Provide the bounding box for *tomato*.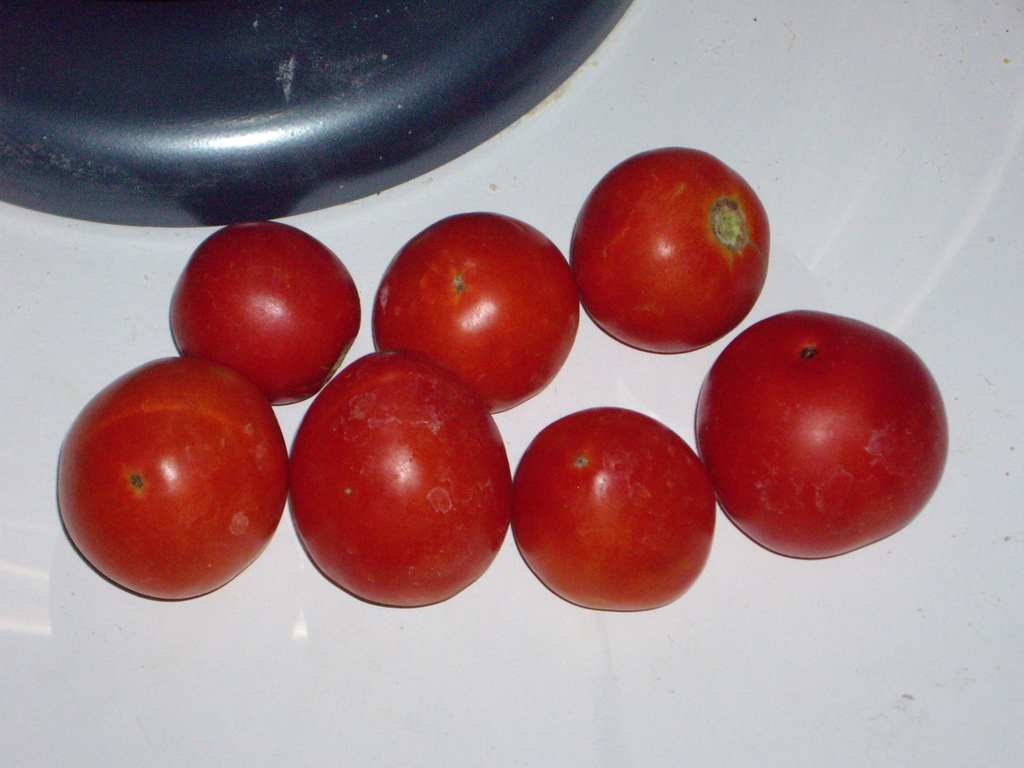
[573, 148, 771, 356].
